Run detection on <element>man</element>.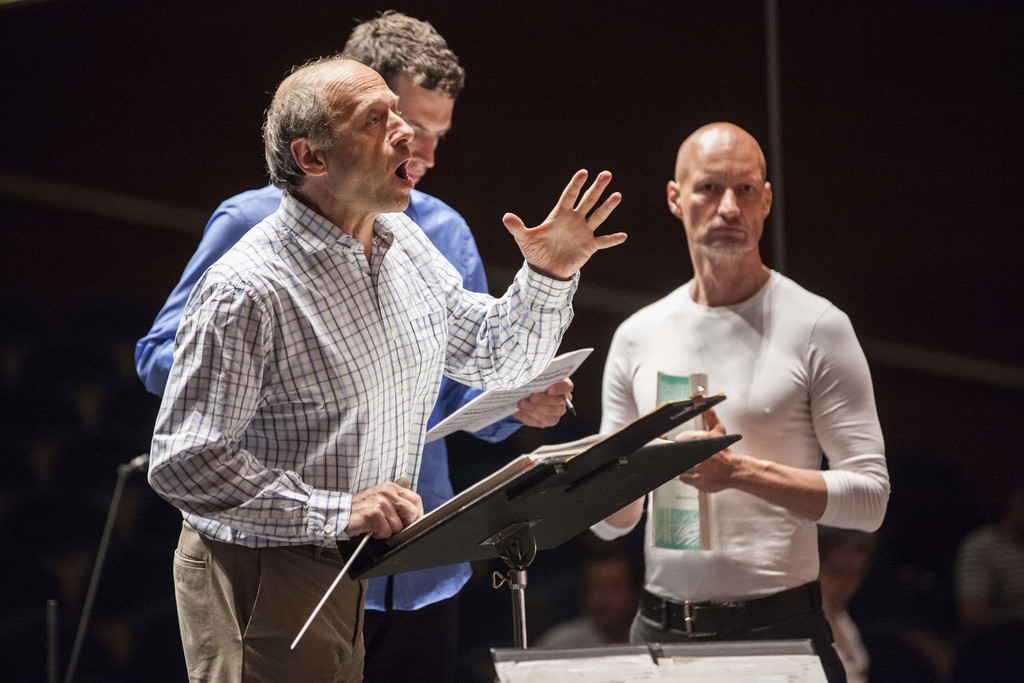
Result: <region>134, 10, 575, 682</region>.
